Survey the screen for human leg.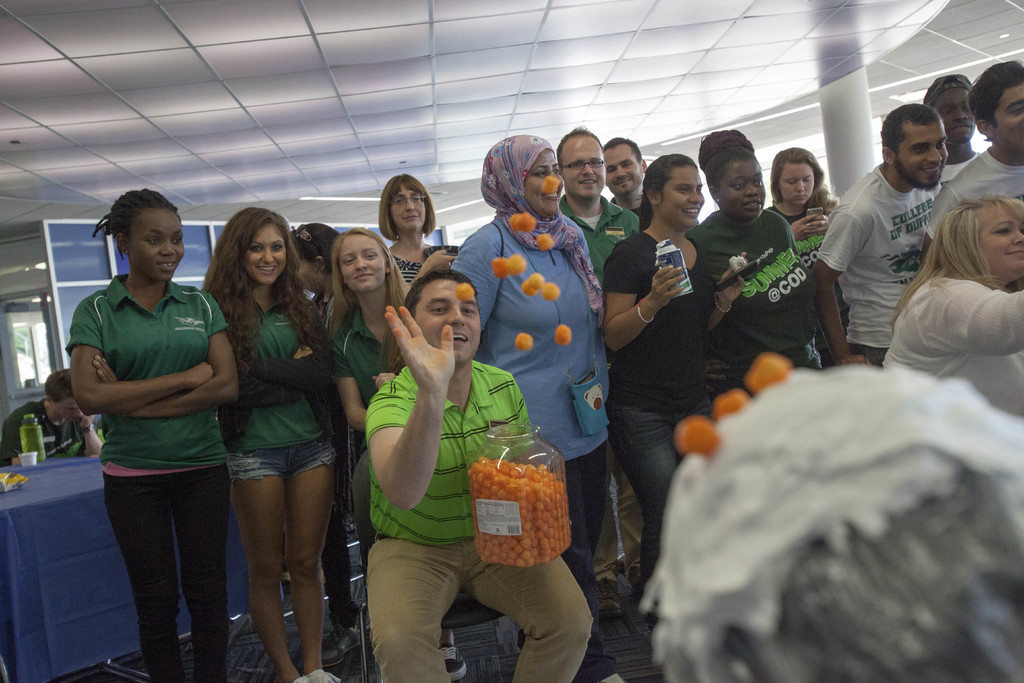
Survey found: x1=436 y1=626 x2=463 y2=680.
